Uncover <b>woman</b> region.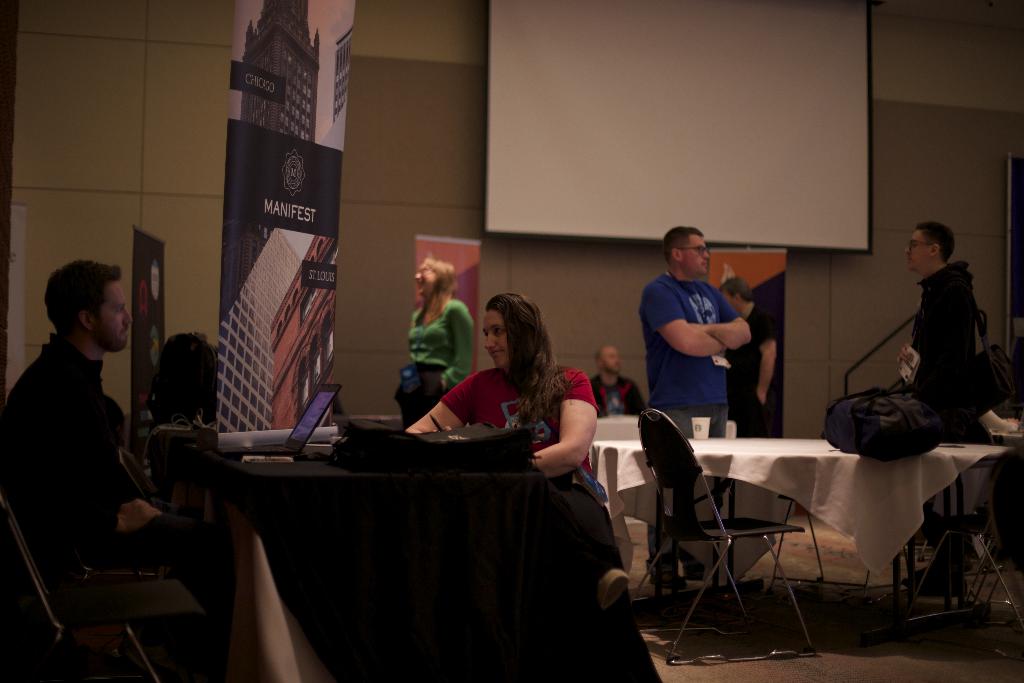
Uncovered: region(449, 300, 595, 495).
